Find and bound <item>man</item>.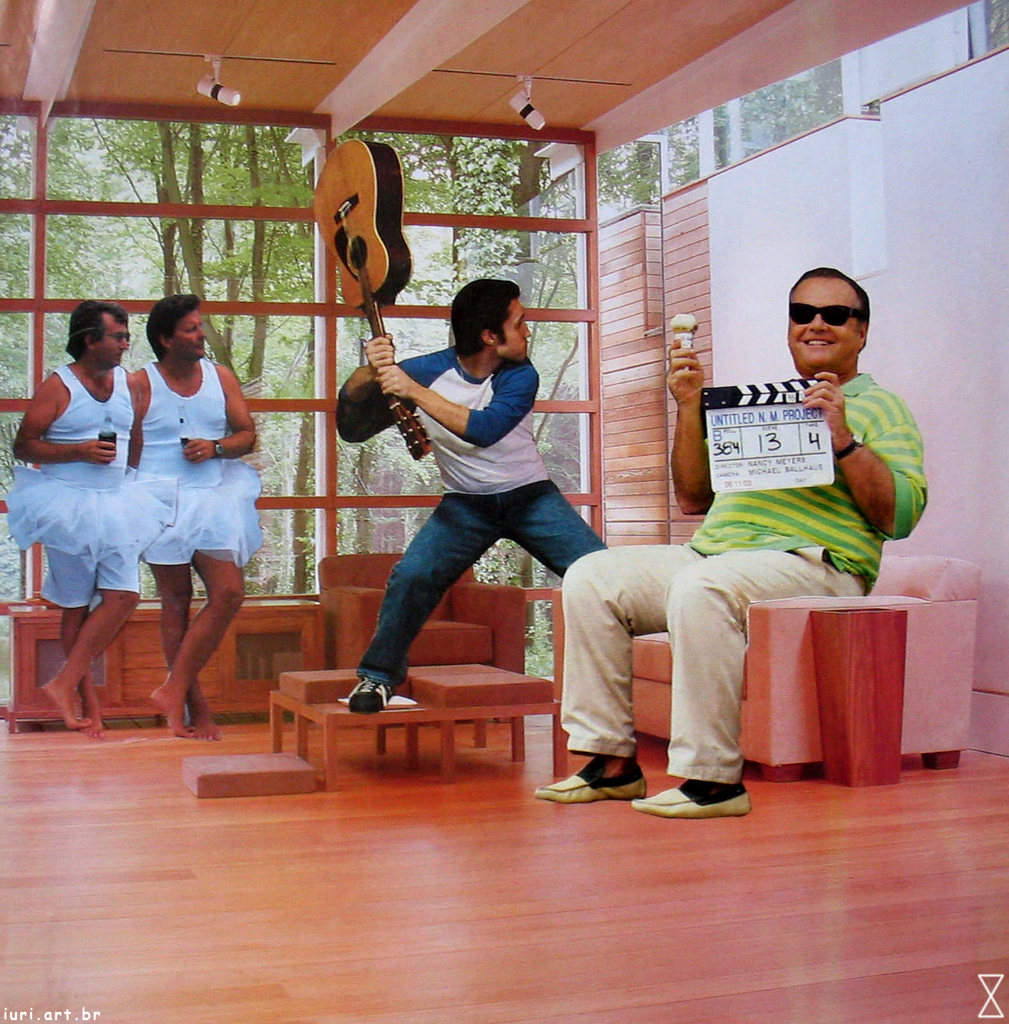
Bound: l=533, t=264, r=924, b=814.
